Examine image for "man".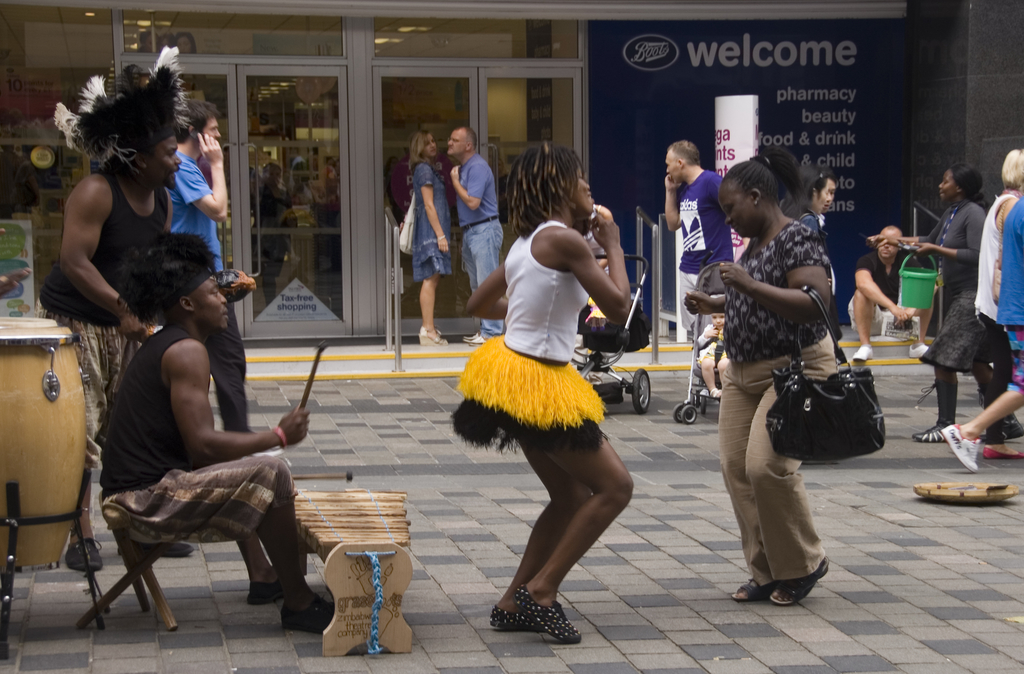
Examination result: BBox(91, 266, 310, 652).
